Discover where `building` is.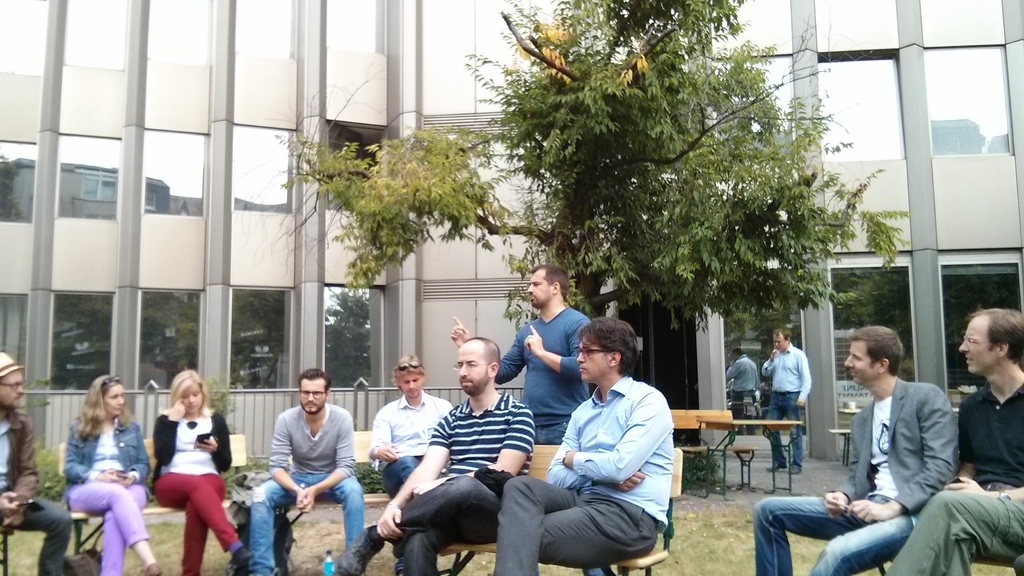
Discovered at region(0, 0, 1023, 473).
